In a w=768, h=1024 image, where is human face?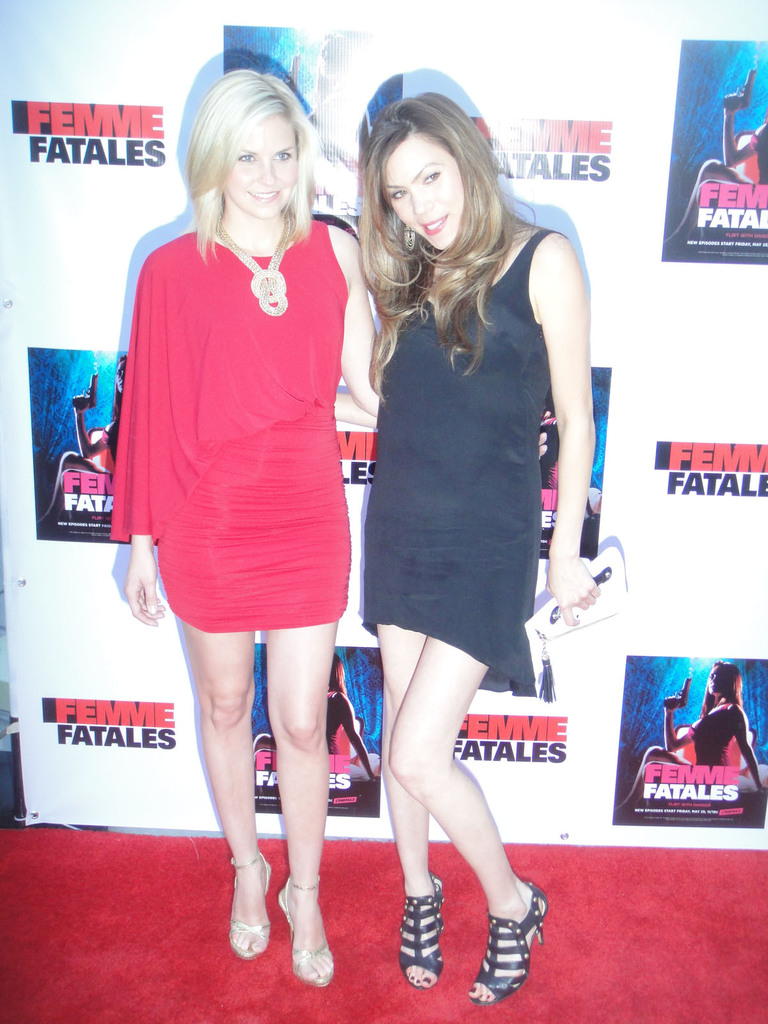
locate(383, 136, 464, 250).
